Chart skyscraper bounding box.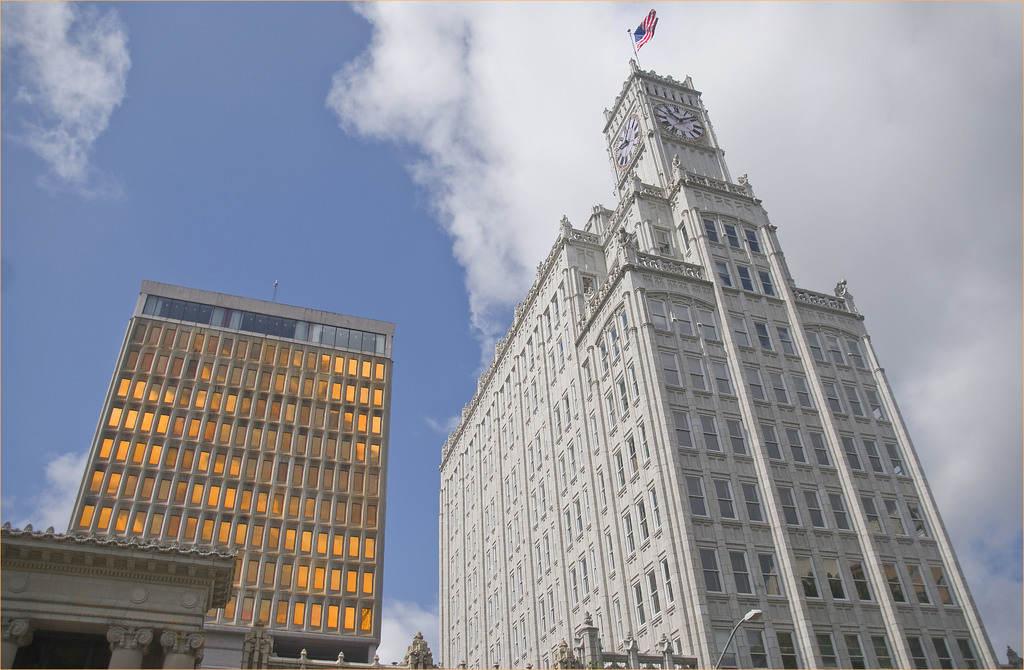
Charted: 398/629/429/669.
